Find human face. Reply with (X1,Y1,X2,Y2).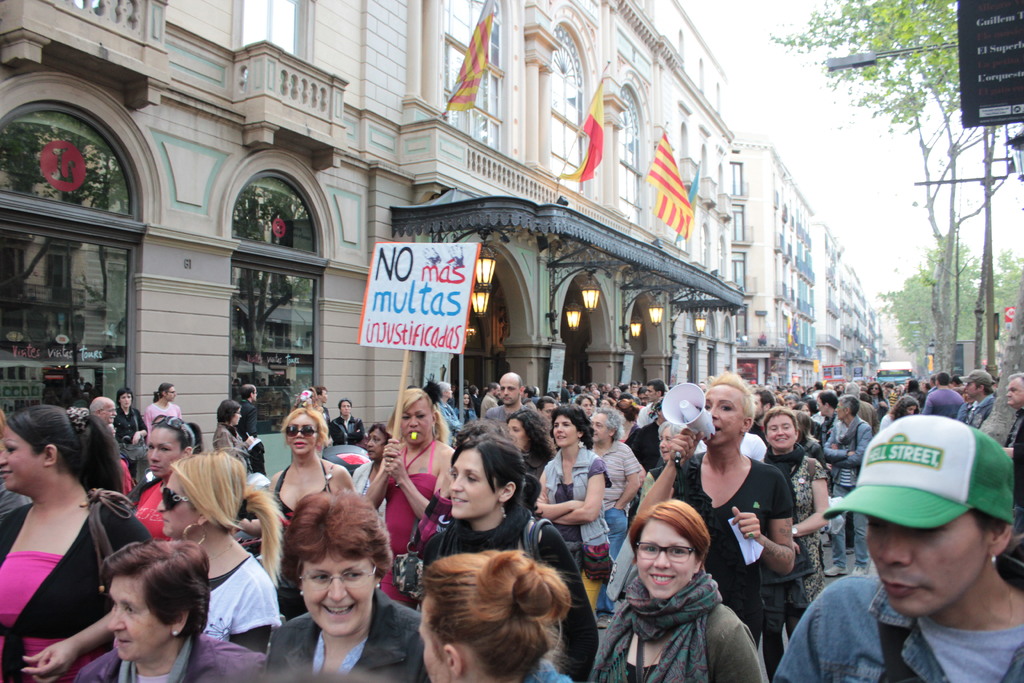
(868,516,979,612).
